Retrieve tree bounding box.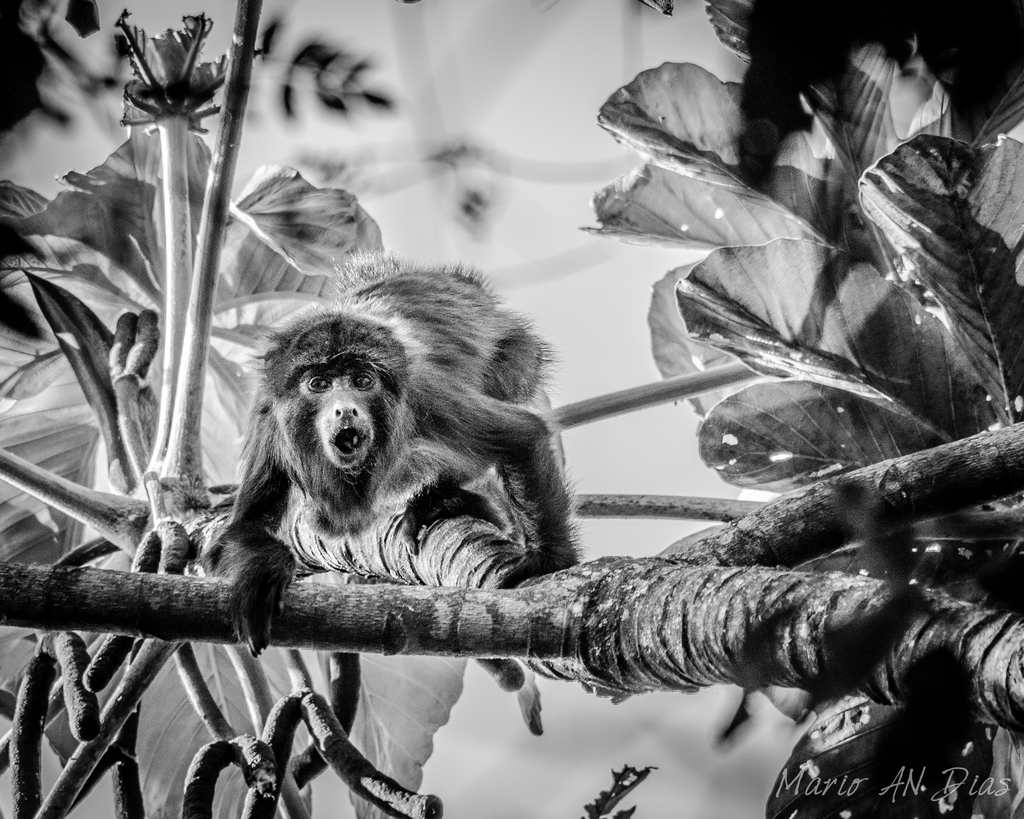
Bounding box: box(0, 0, 1023, 818).
